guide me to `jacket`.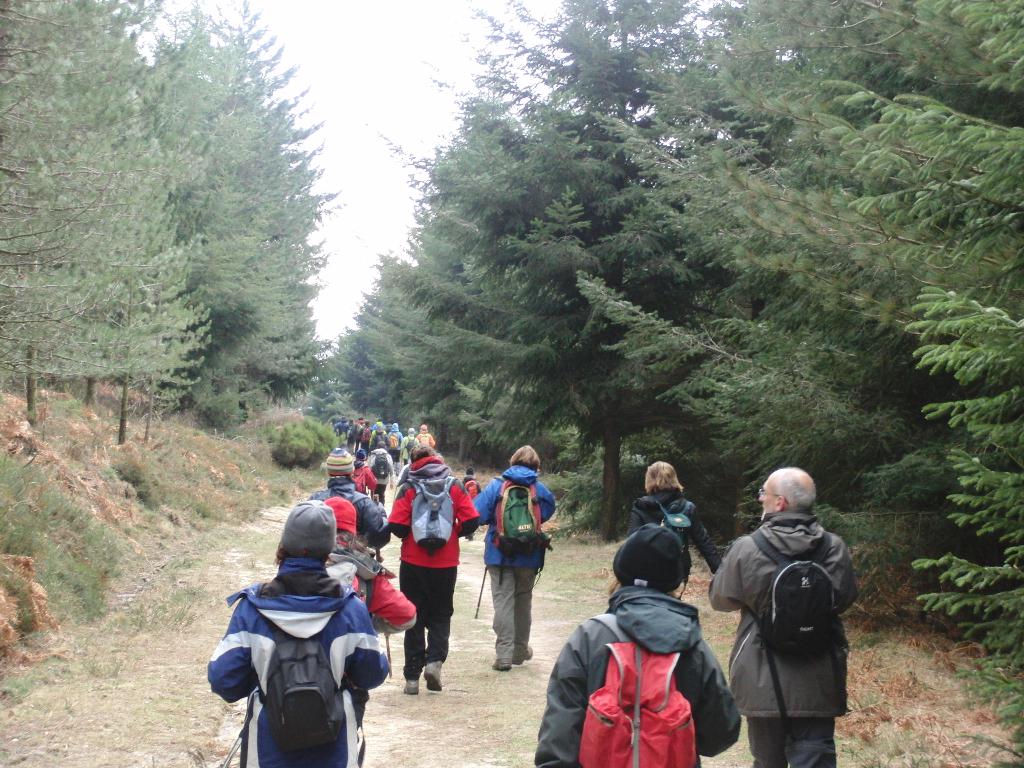
Guidance: box=[205, 557, 394, 767].
